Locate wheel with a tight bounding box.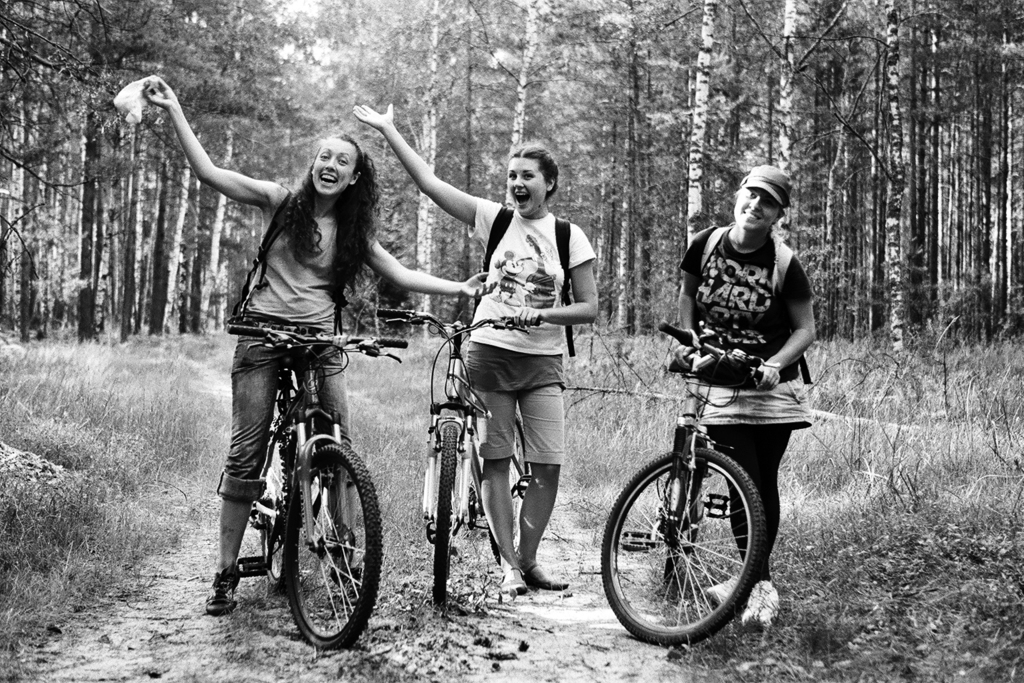
[left=435, top=428, right=458, bottom=618].
